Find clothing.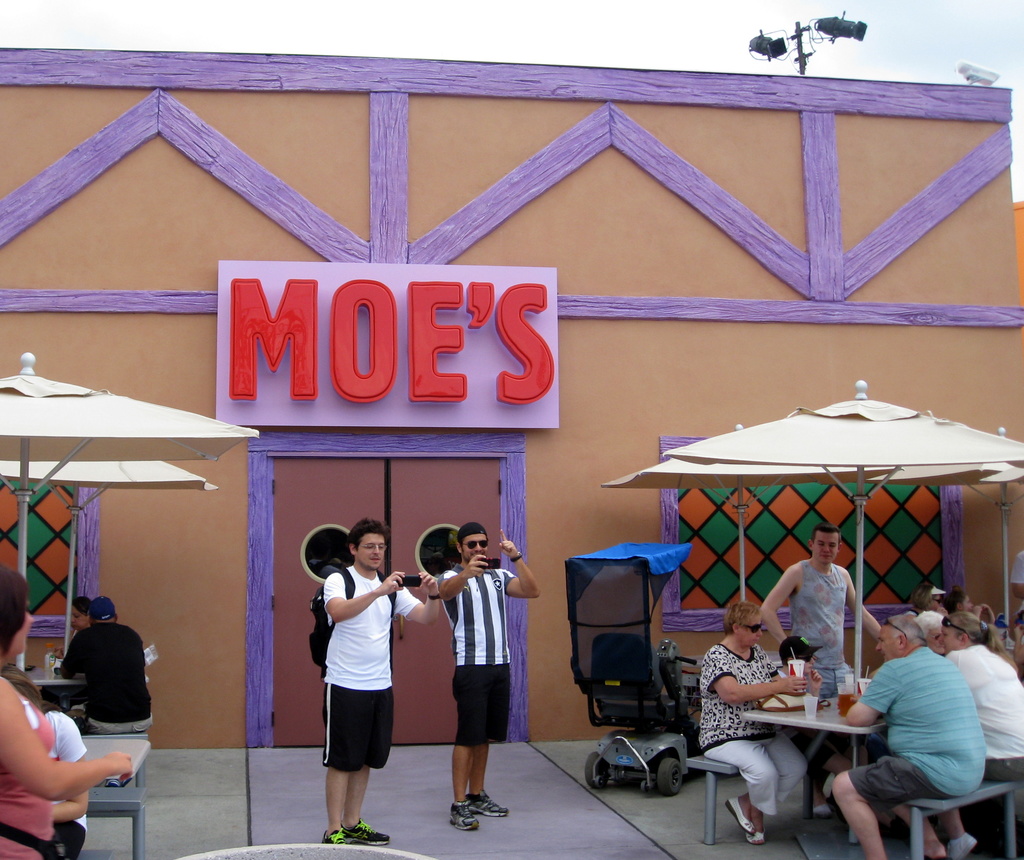
crop(64, 623, 160, 725).
